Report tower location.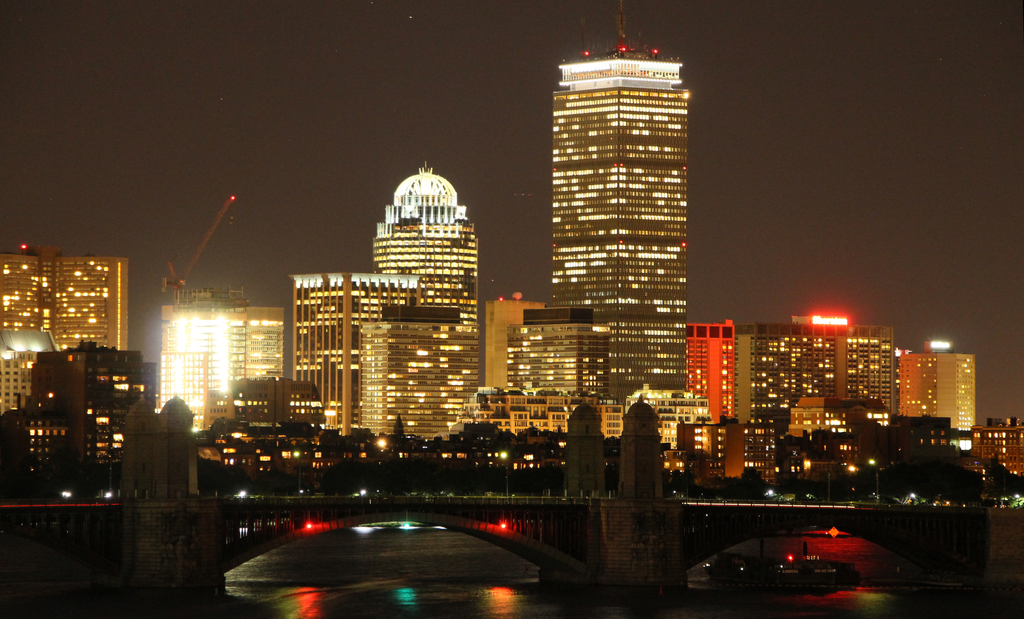
Report: BBox(294, 170, 464, 412).
